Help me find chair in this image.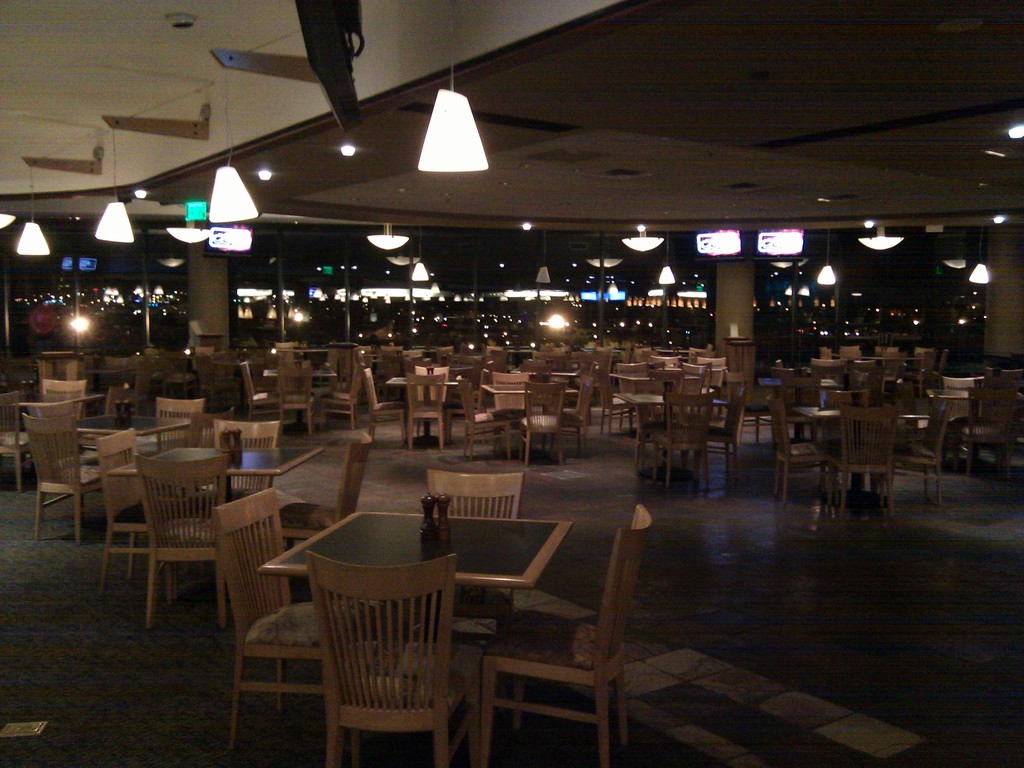
Found it: [x1=411, y1=369, x2=442, y2=447].
